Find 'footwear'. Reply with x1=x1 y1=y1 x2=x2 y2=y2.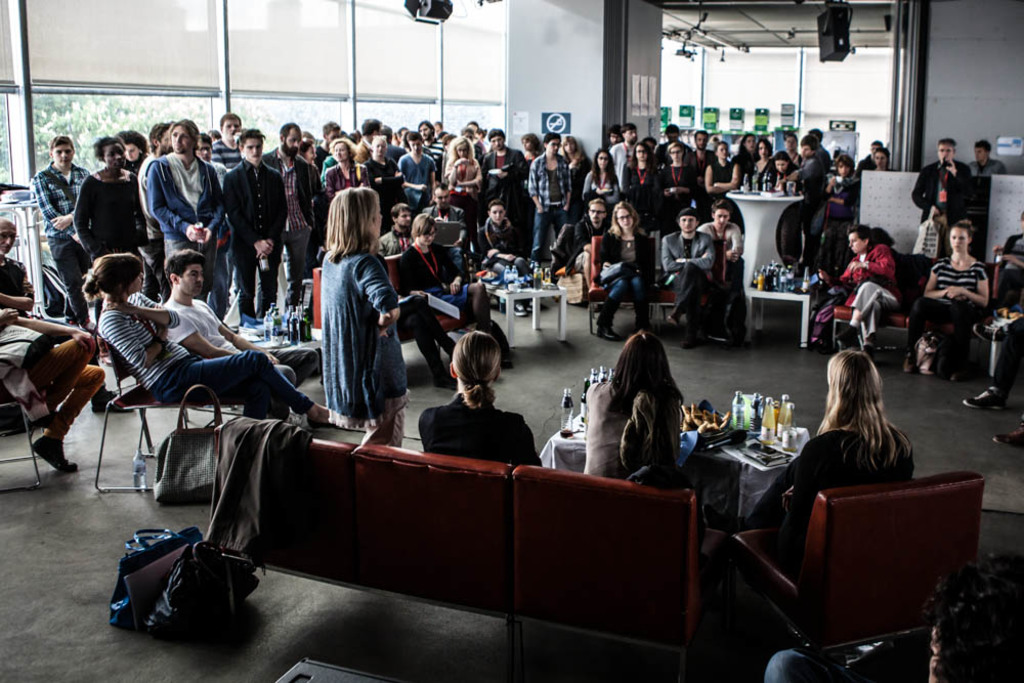
x1=684 y1=323 x2=699 y2=346.
